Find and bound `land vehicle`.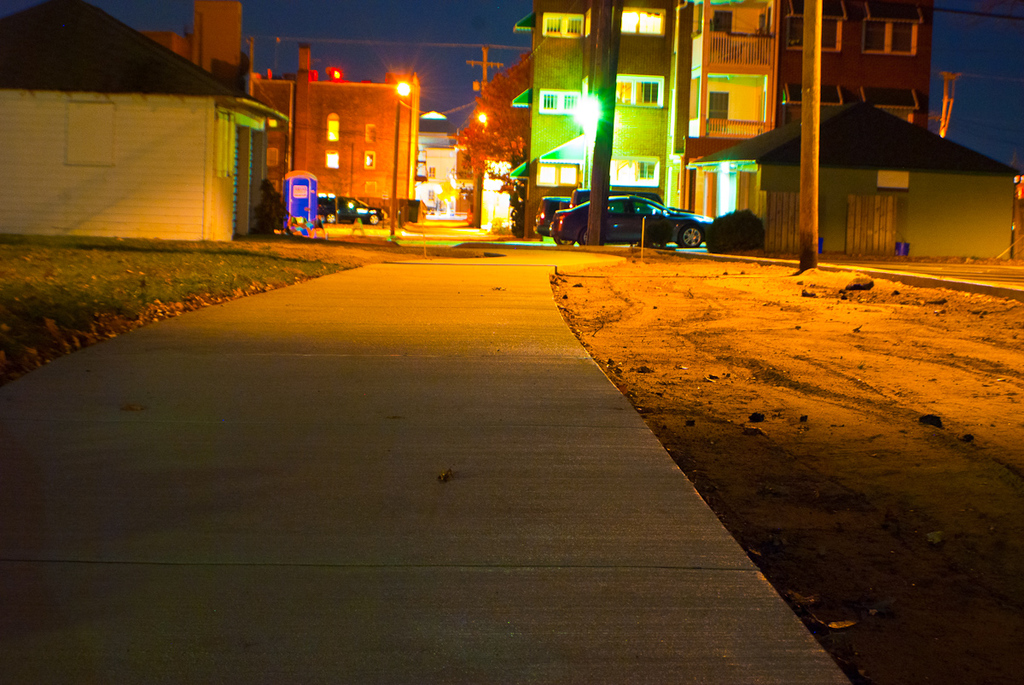
Bound: BBox(571, 177, 749, 250).
